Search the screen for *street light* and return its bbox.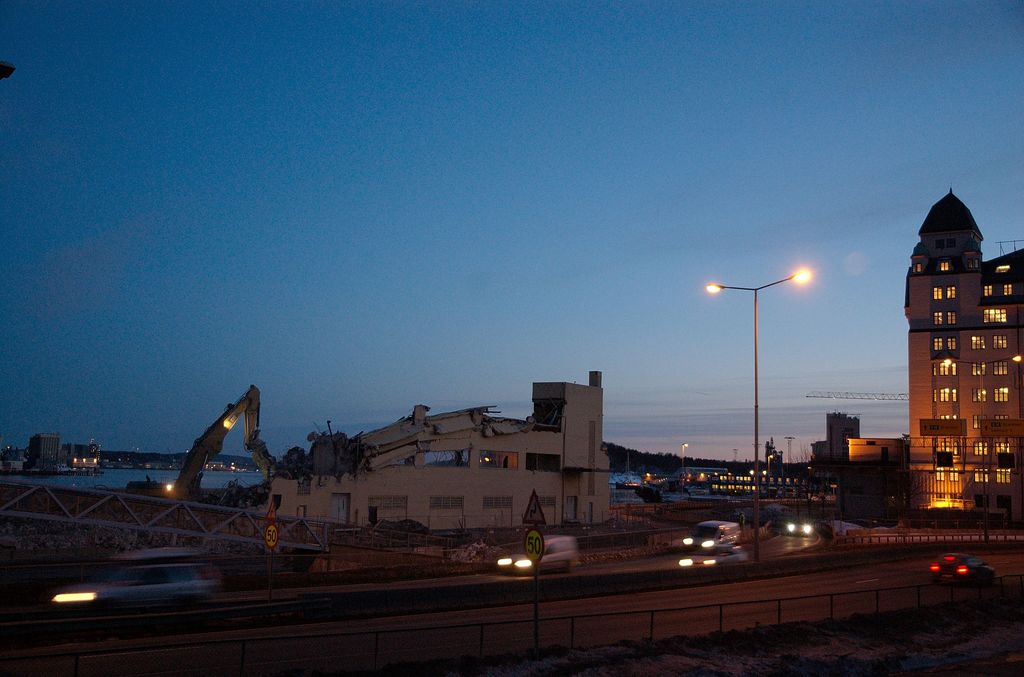
Found: <bbox>699, 257, 828, 475</bbox>.
